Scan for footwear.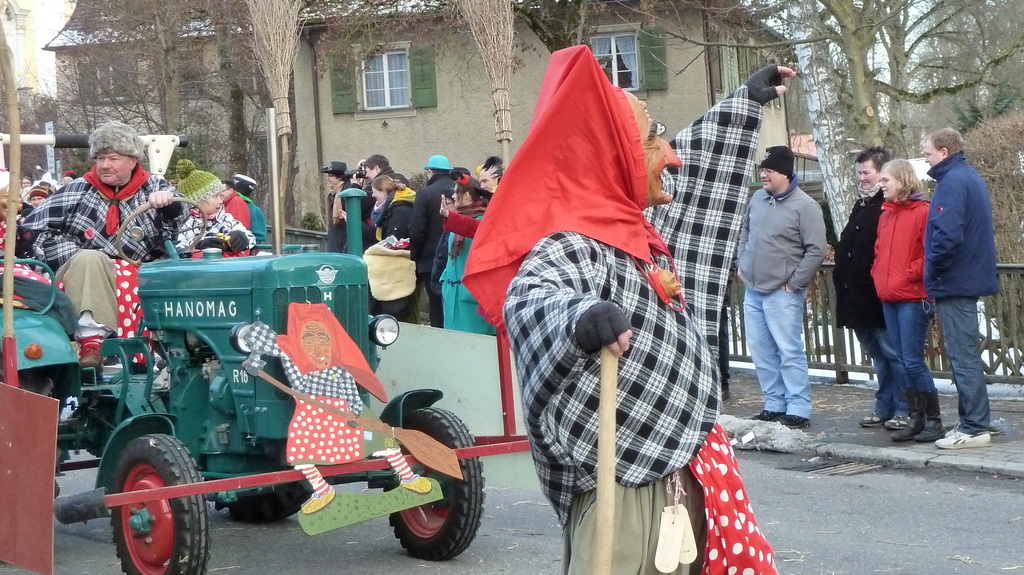
Scan result: left=749, top=409, right=780, bottom=422.
